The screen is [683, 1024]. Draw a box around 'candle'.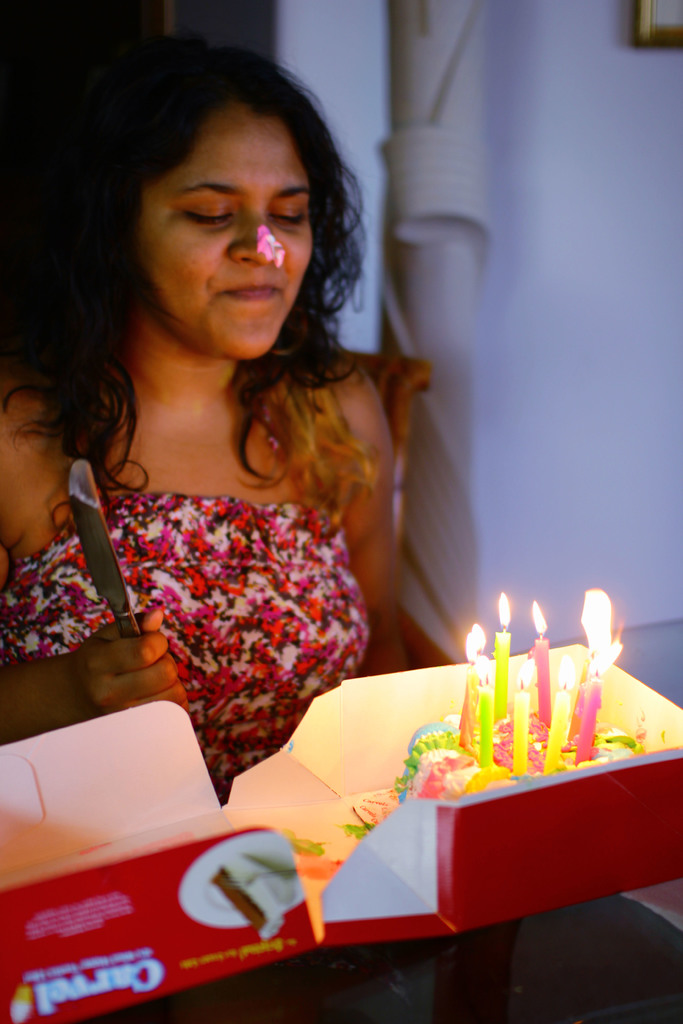
{"x1": 533, "y1": 596, "x2": 547, "y2": 727}.
